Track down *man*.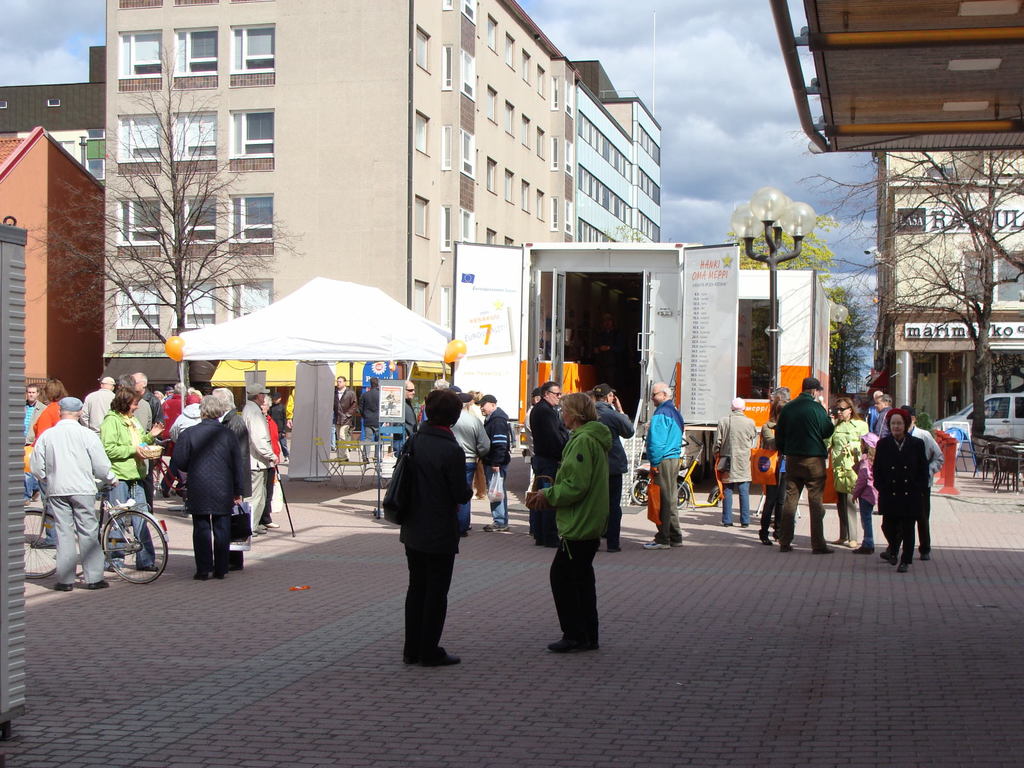
Tracked to pyautogui.locateOnScreen(333, 376, 359, 465).
